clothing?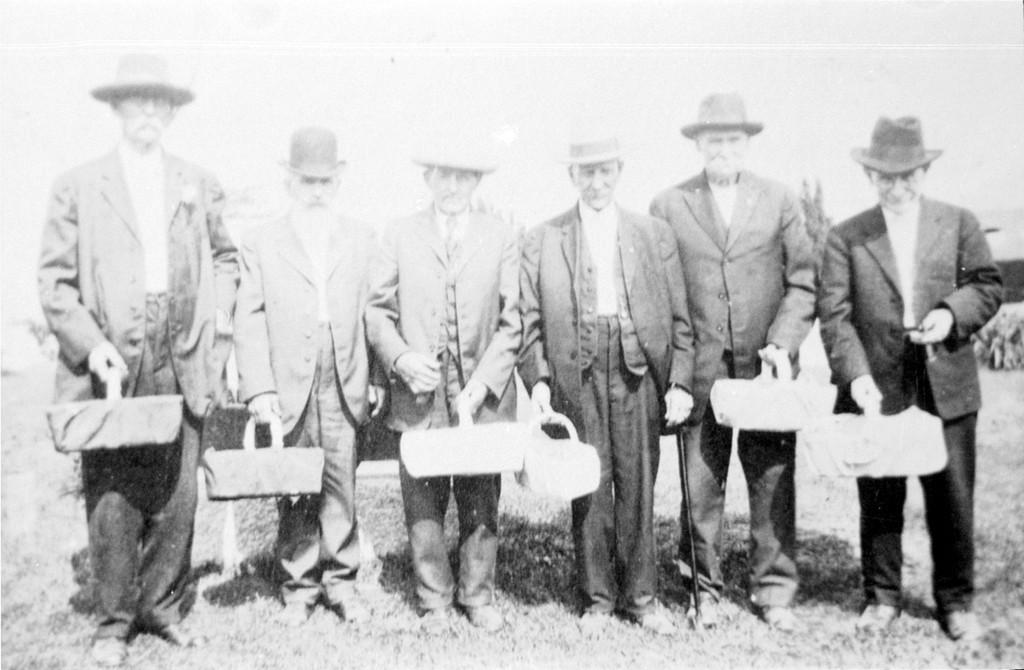
box(363, 196, 523, 615)
